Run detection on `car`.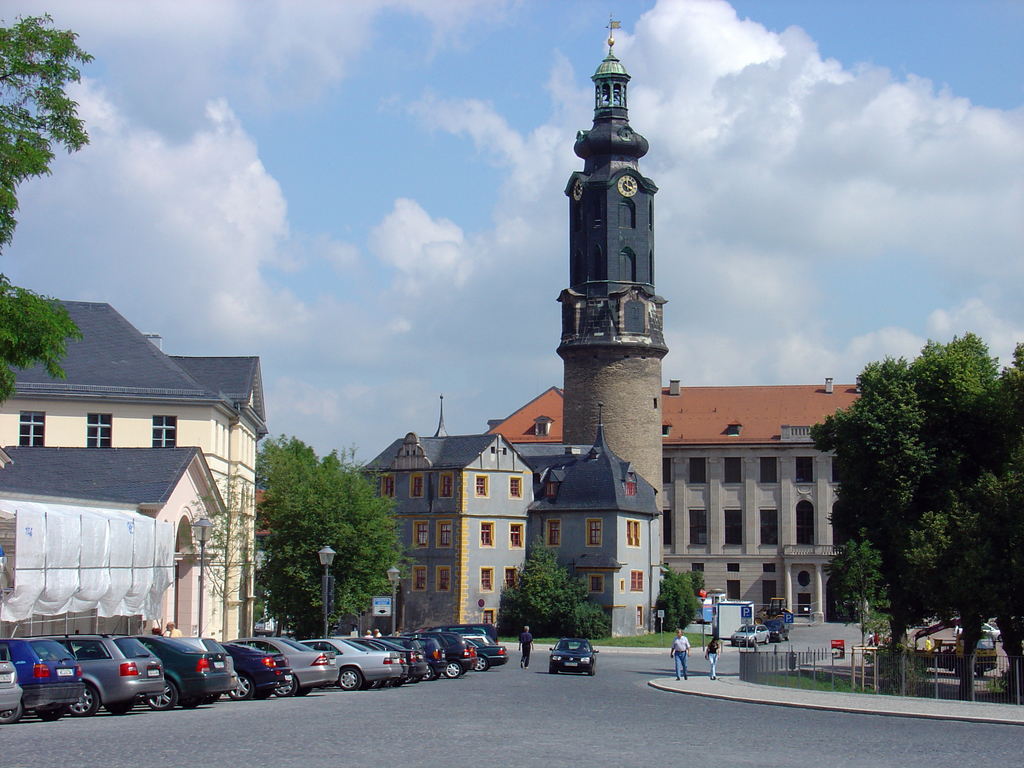
Result: select_region(765, 618, 787, 639).
